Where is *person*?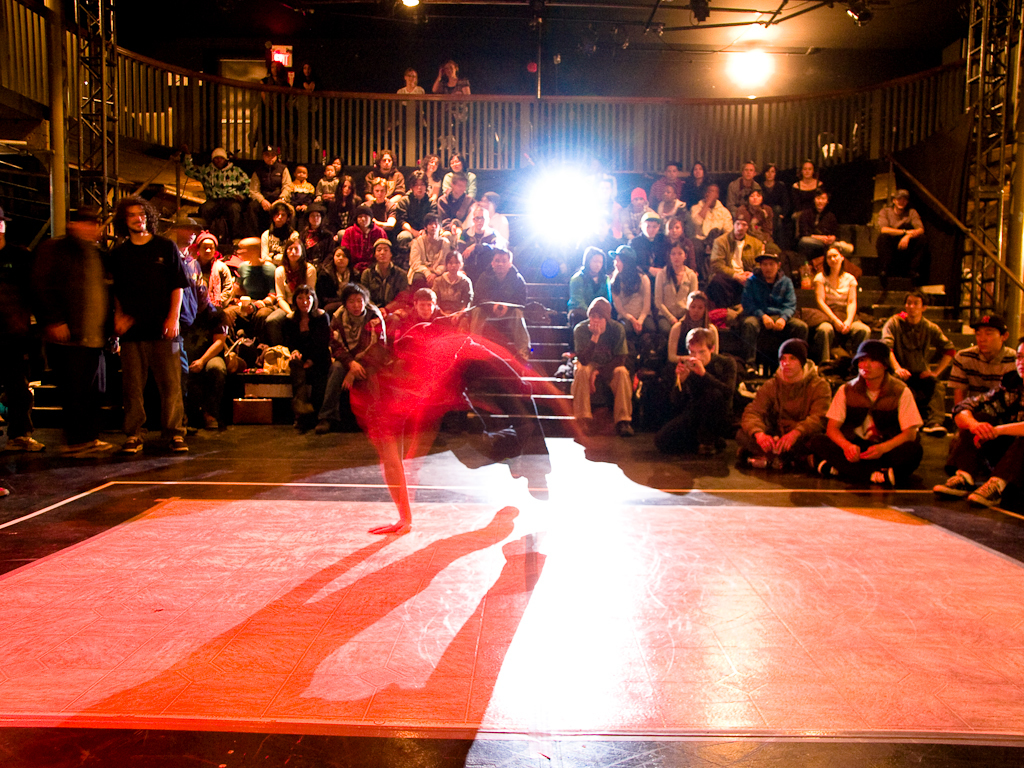
<box>326,307,563,534</box>.
